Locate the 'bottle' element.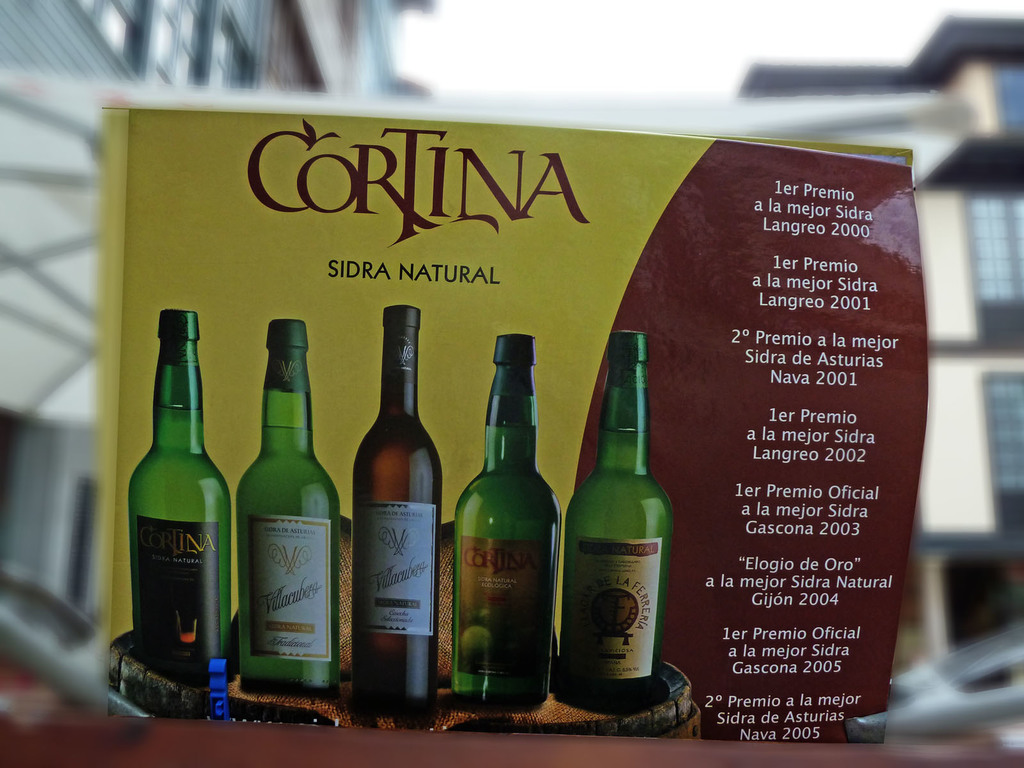
Element bbox: 354, 307, 442, 729.
